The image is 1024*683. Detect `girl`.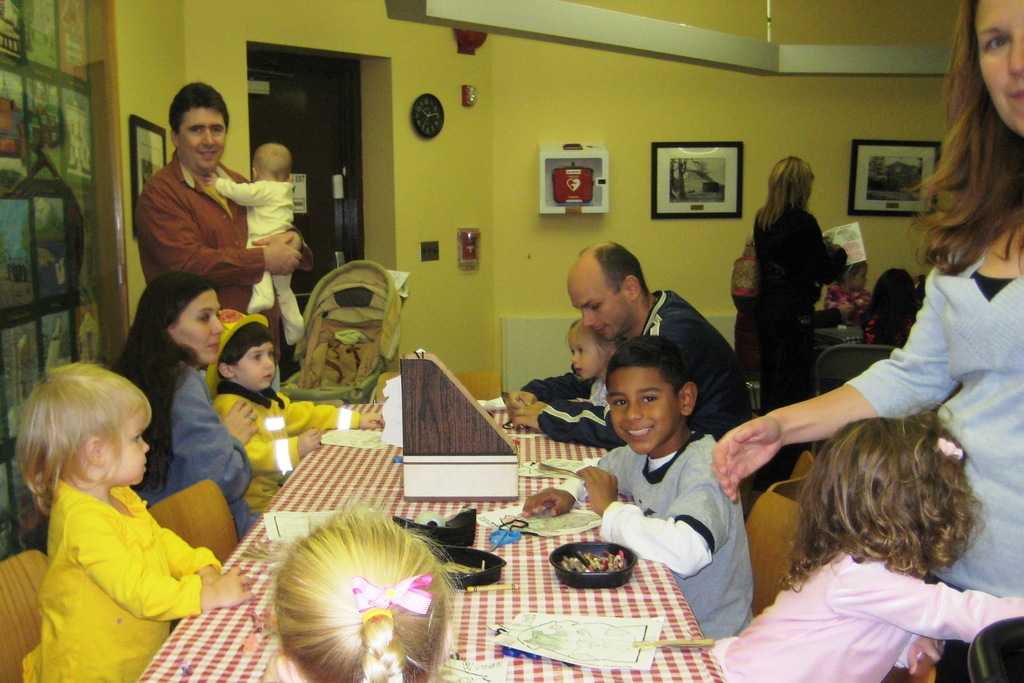
Detection: l=259, t=495, r=476, b=682.
